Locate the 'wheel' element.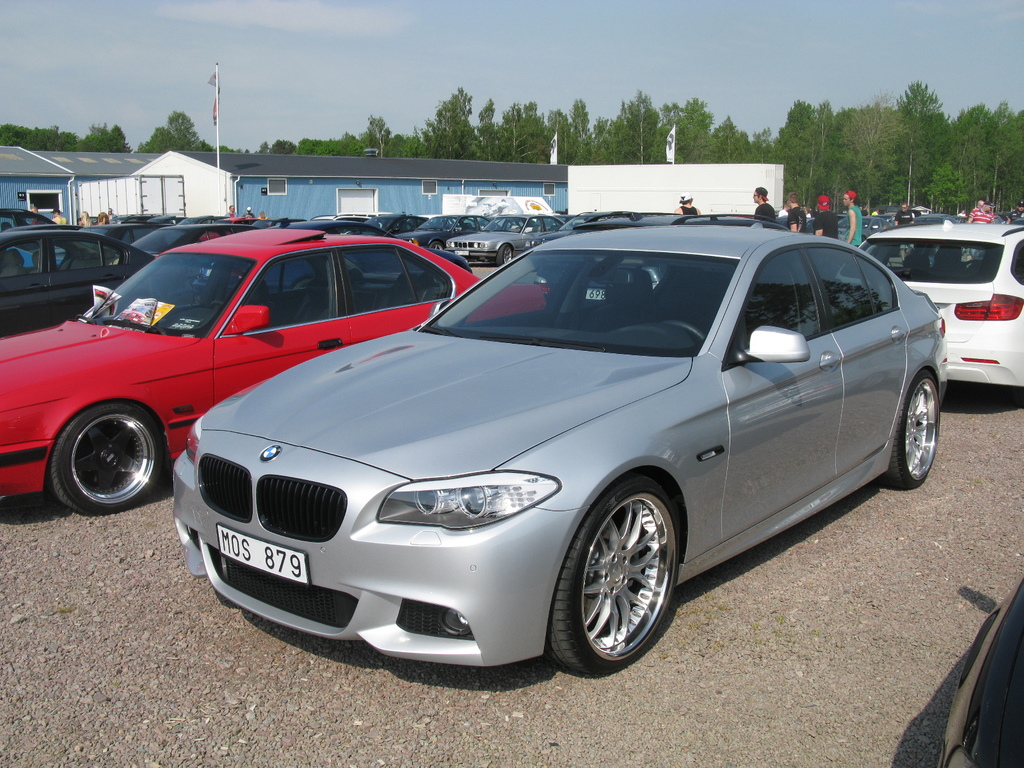
Element bbox: box=[963, 259, 981, 266].
